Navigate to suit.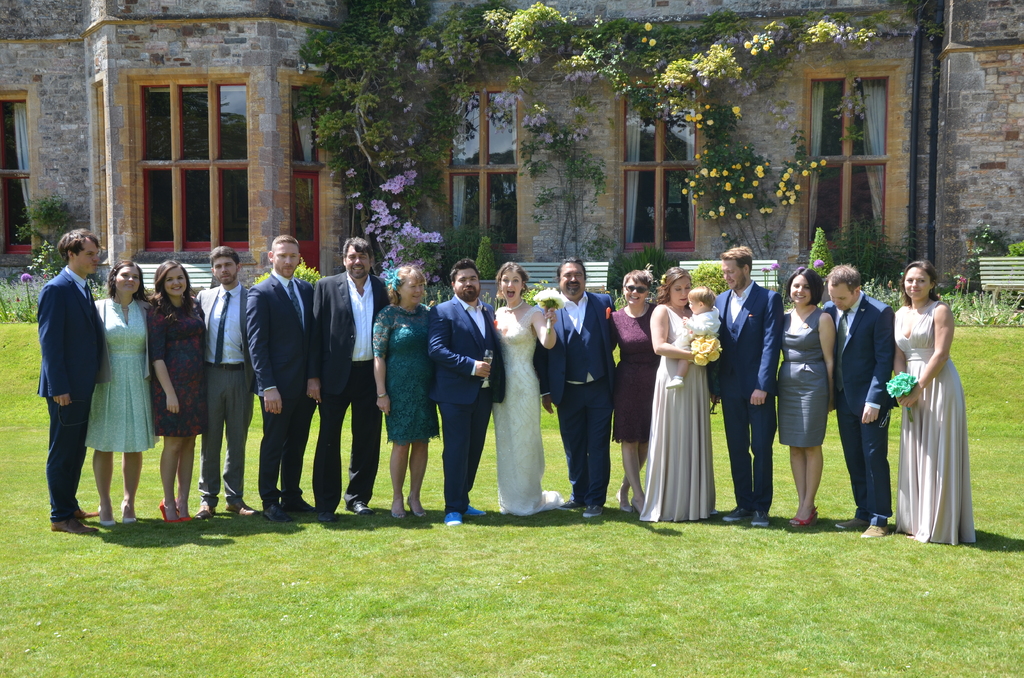
Navigation target: <region>424, 293, 507, 511</region>.
